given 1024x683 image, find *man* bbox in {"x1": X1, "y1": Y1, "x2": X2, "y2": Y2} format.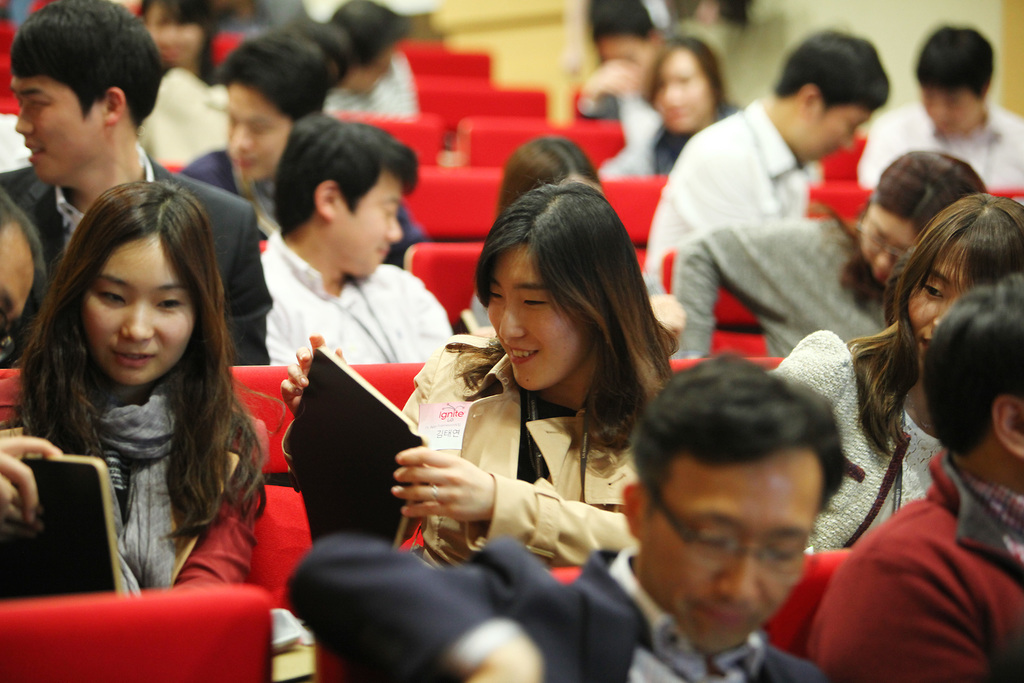
{"x1": 289, "y1": 356, "x2": 860, "y2": 682}.
